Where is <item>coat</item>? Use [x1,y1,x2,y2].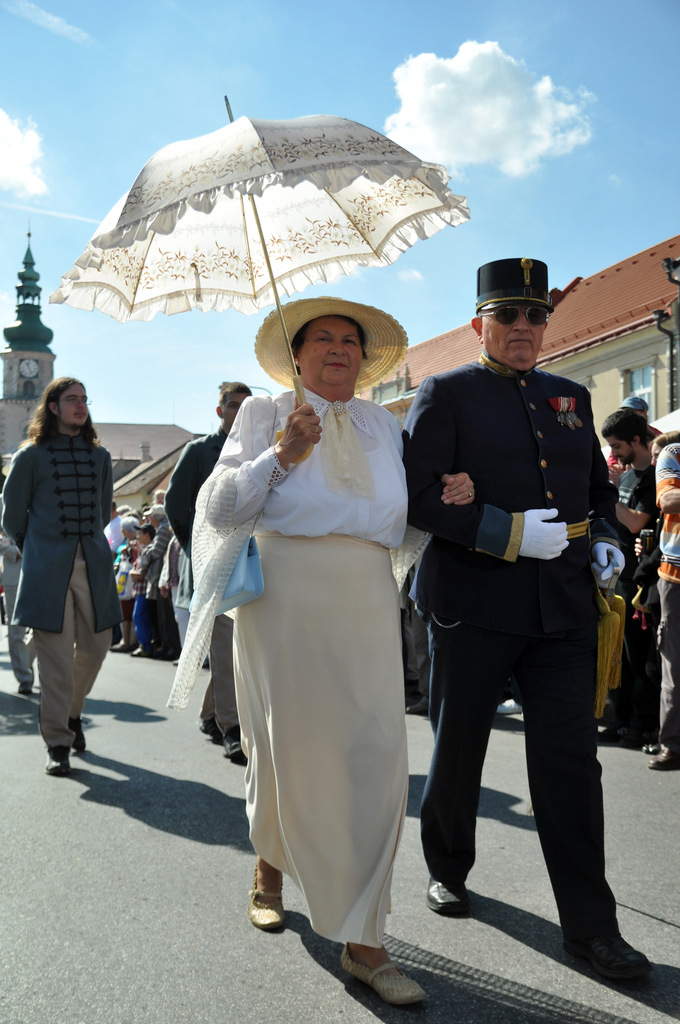
[401,374,629,629].
